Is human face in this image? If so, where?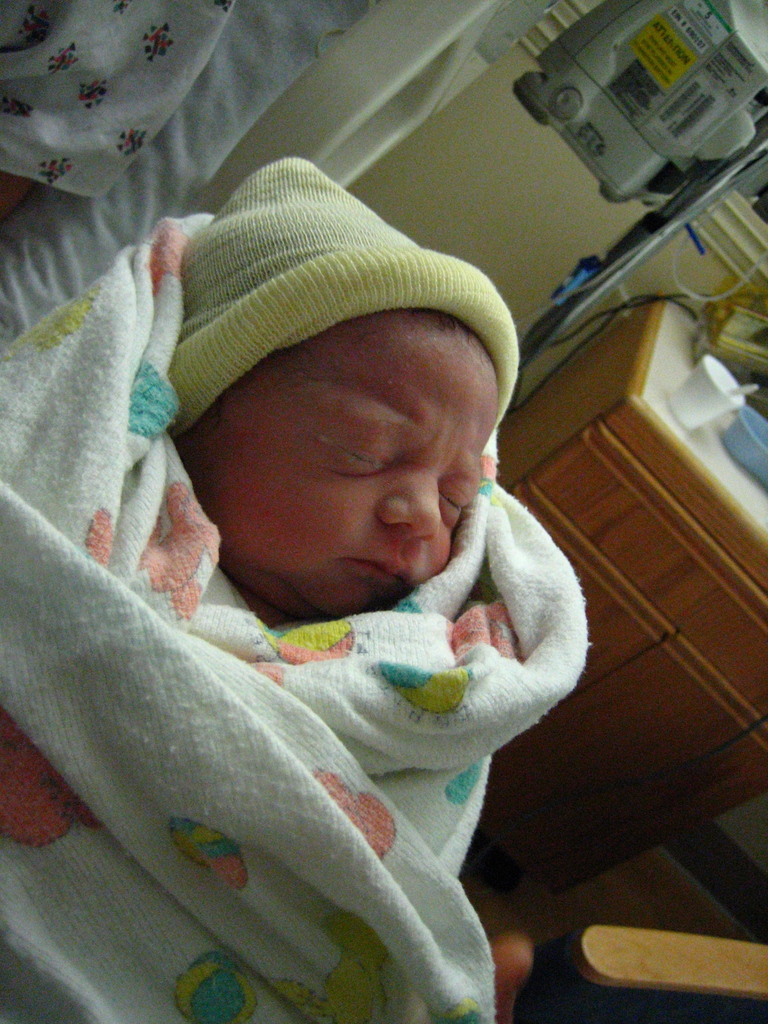
Yes, at (180,319,497,629).
